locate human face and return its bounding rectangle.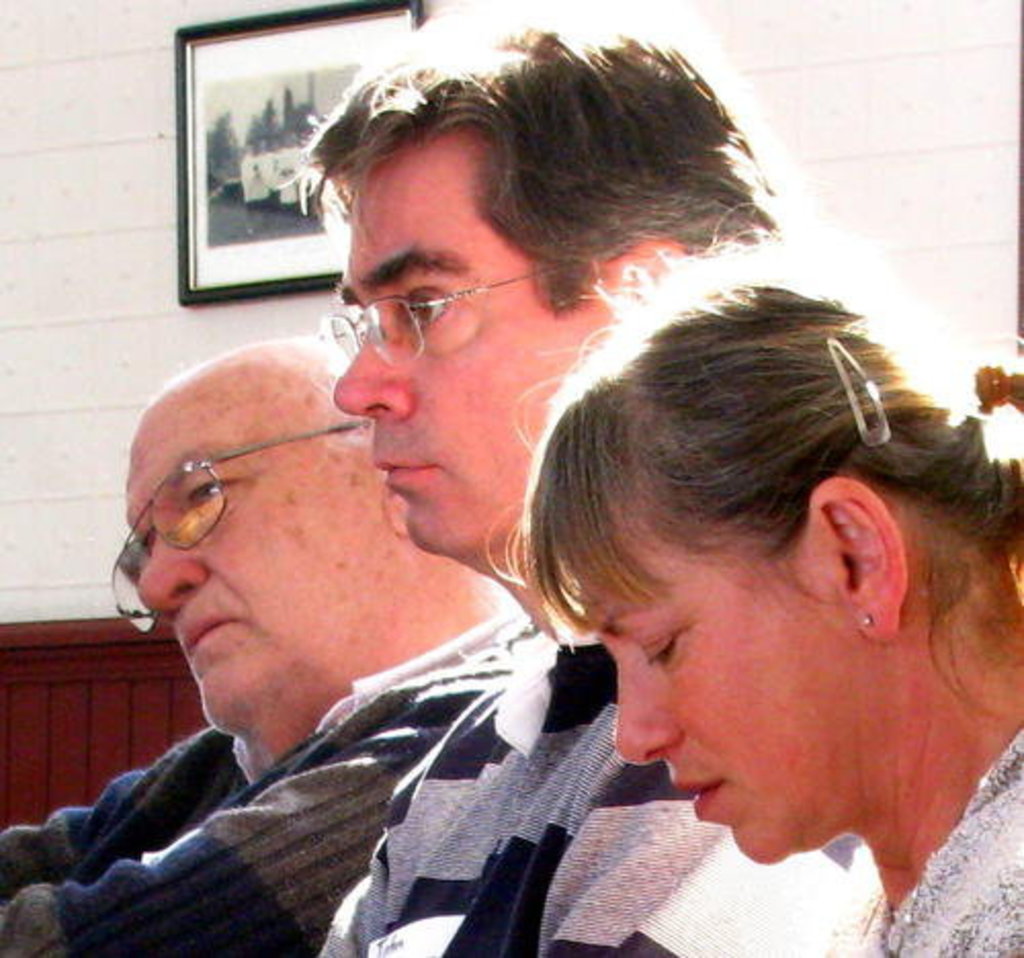
pyautogui.locateOnScreen(125, 395, 389, 735).
